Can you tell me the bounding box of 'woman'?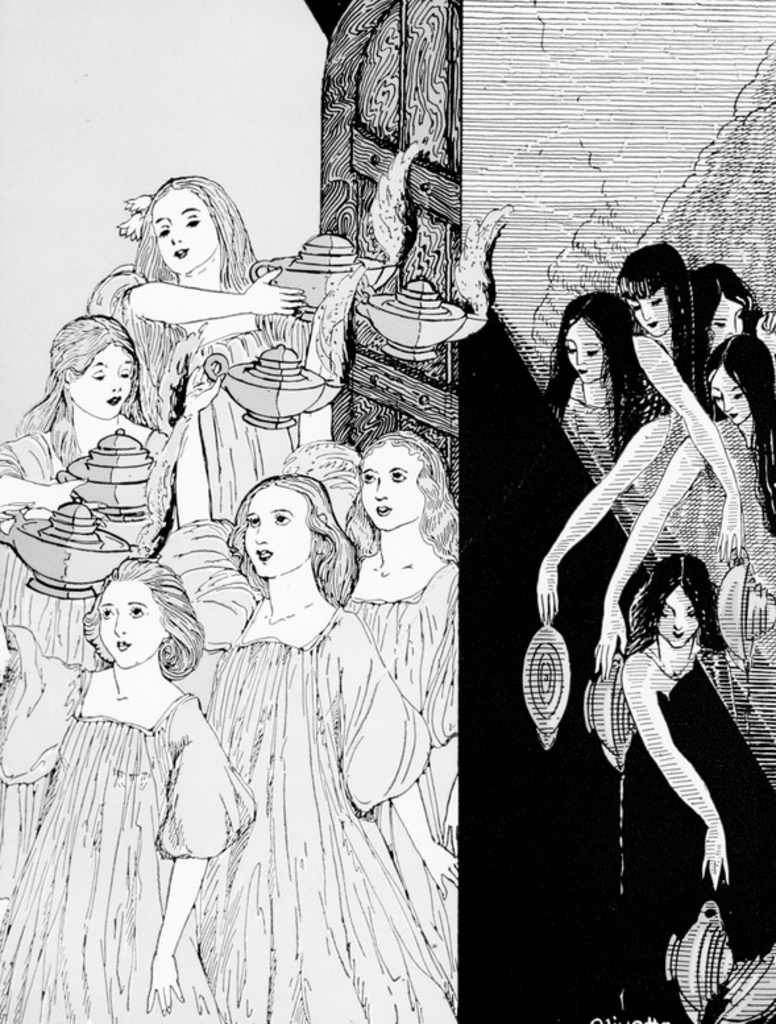
[343, 456, 456, 894].
